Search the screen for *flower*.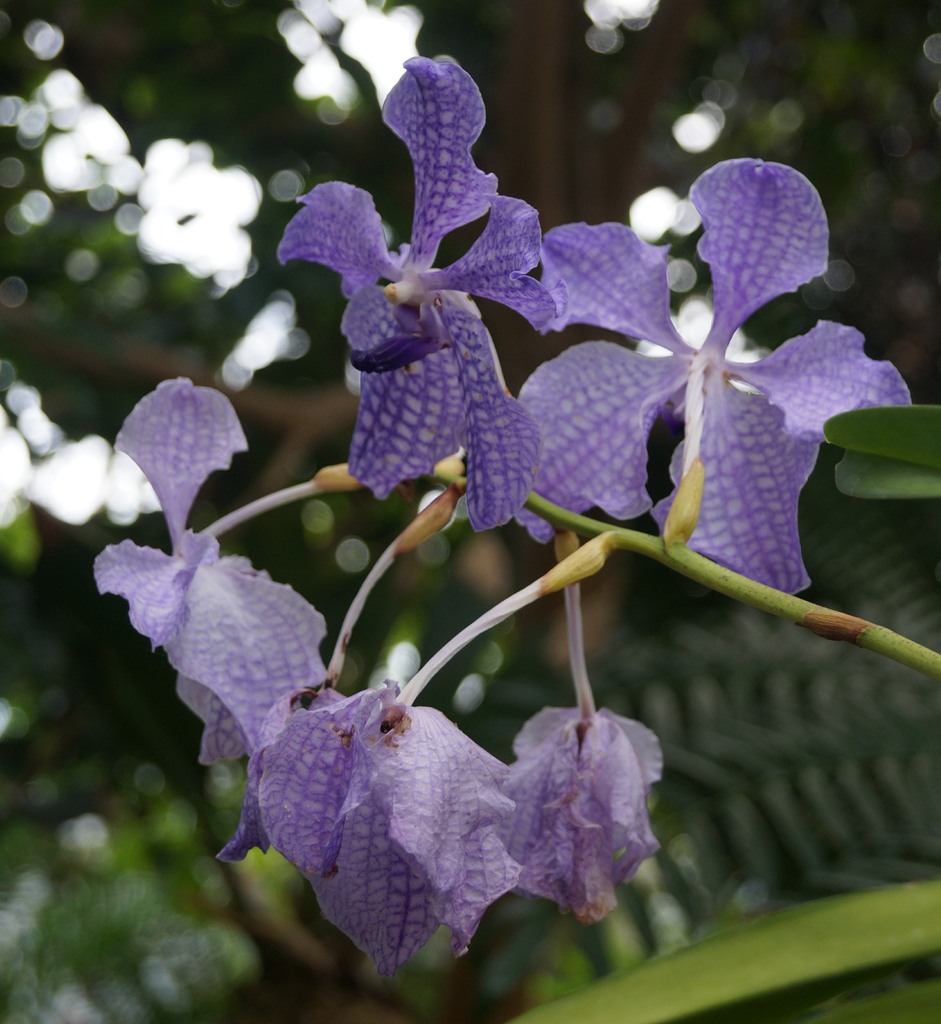
Found at [82, 376, 325, 769].
